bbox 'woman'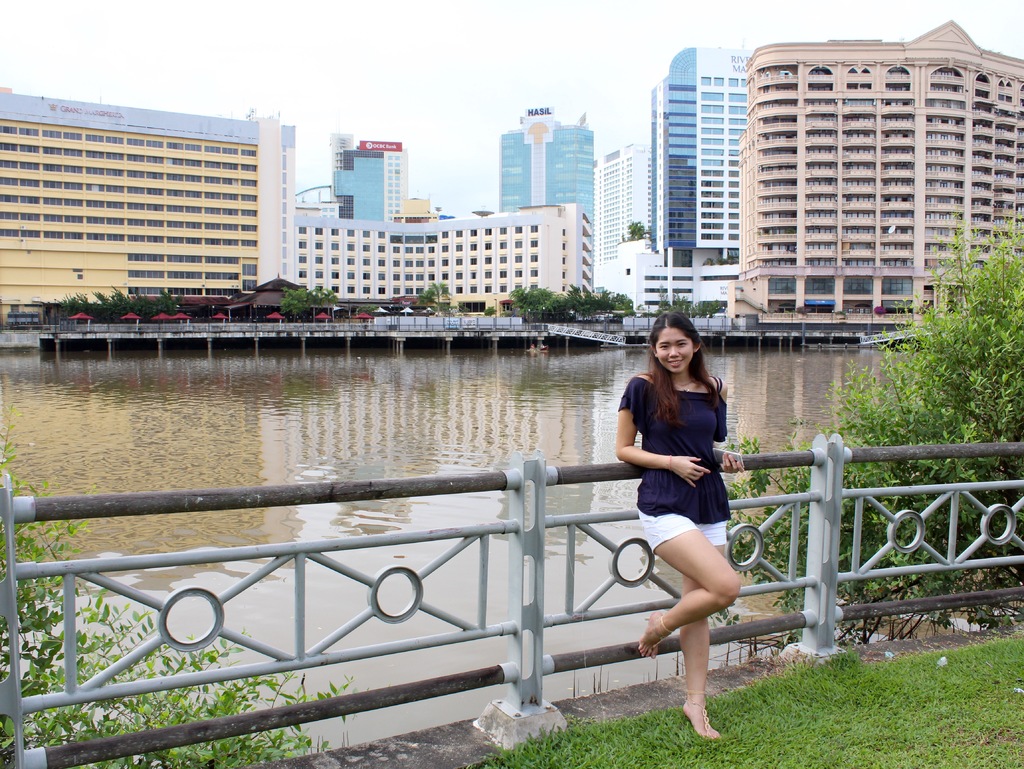
select_region(620, 302, 758, 752)
